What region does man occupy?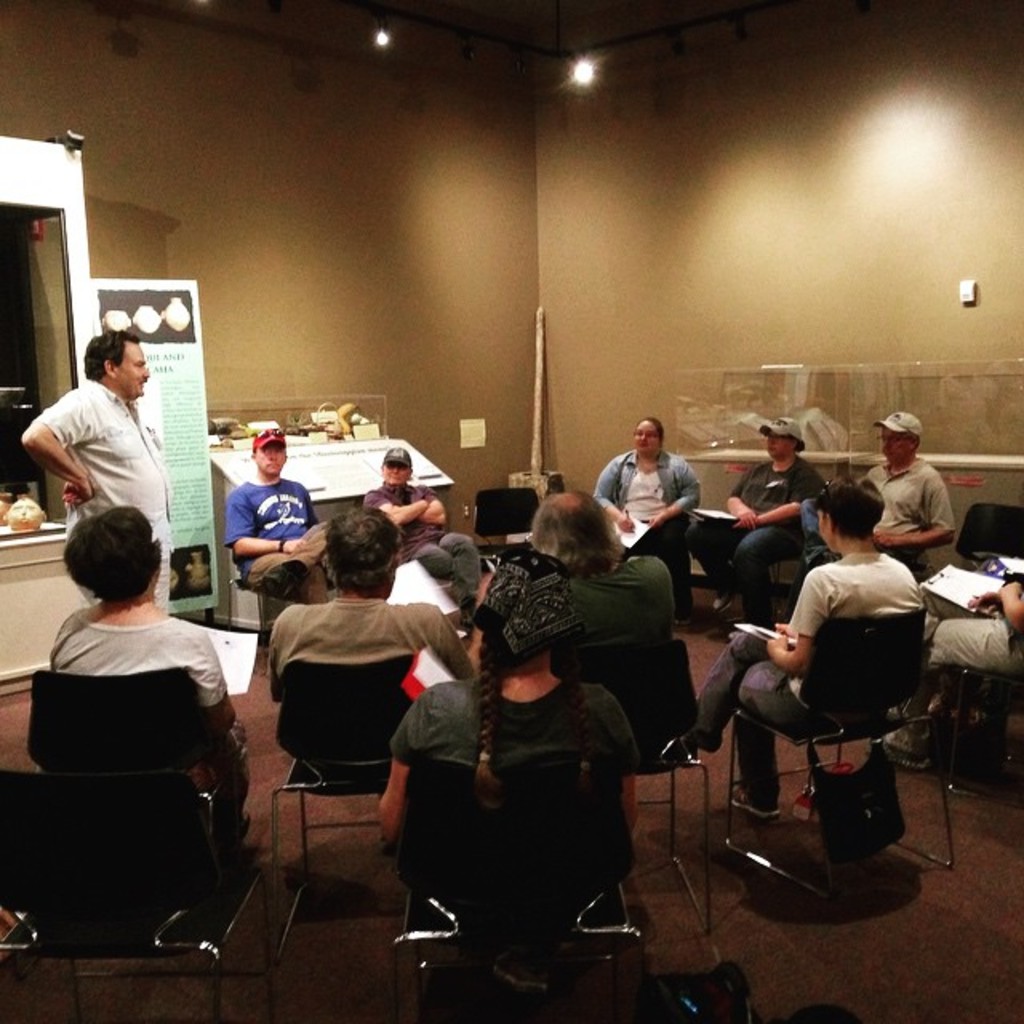
BBox(224, 426, 333, 605).
